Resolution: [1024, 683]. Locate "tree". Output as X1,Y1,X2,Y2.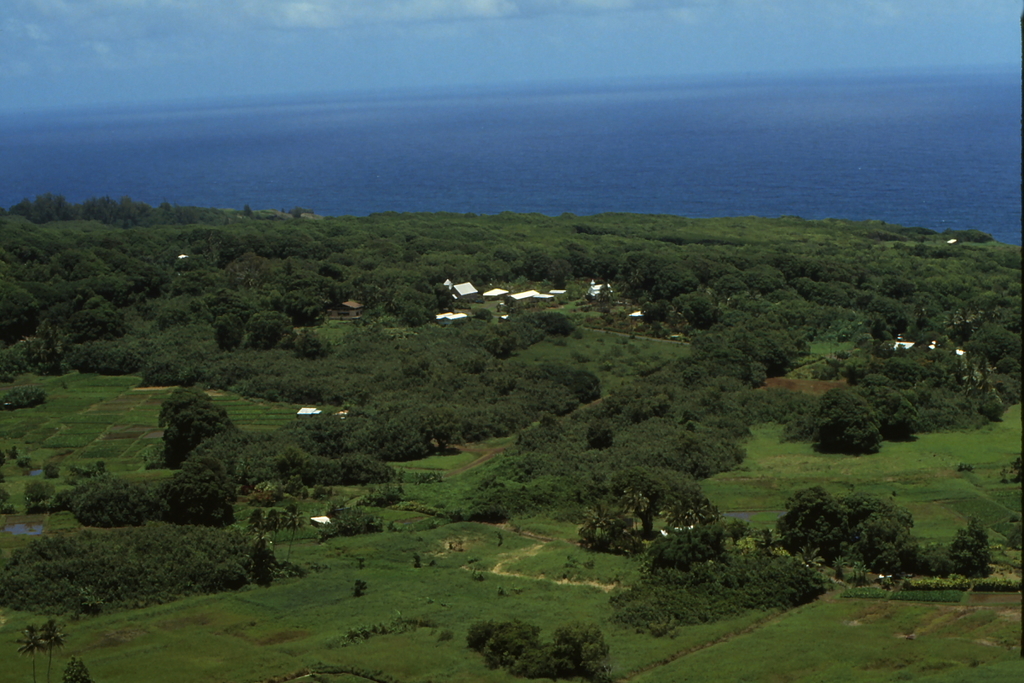
153,448,239,530.
